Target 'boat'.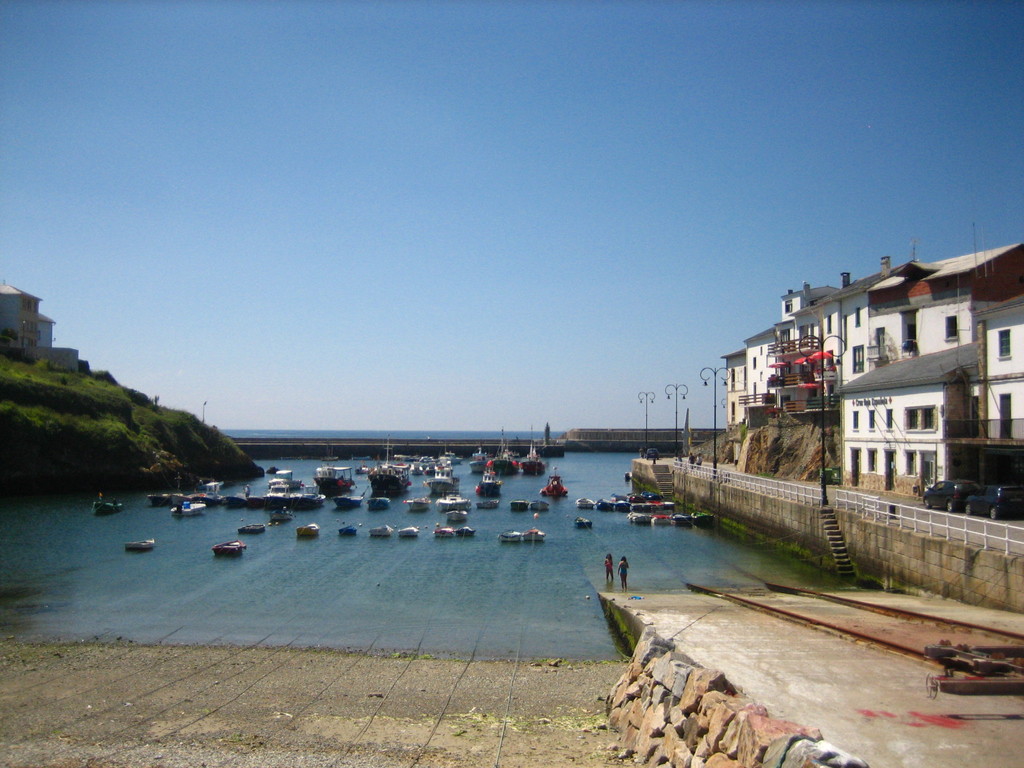
Target region: pyautogui.locateOnScreen(541, 464, 567, 499).
